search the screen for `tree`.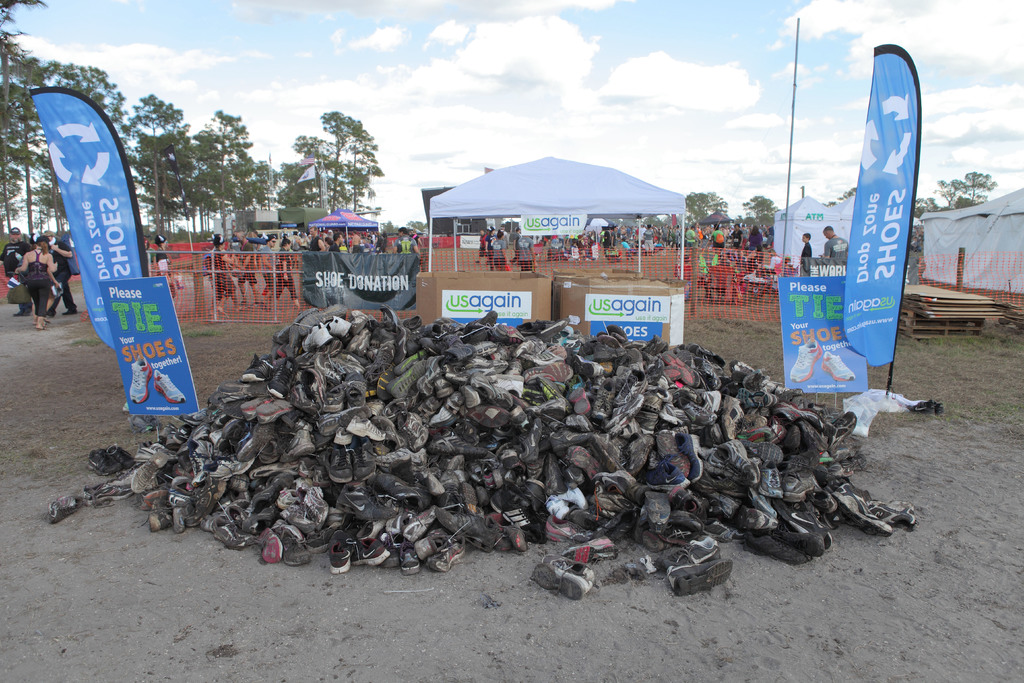
Found at x1=740, y1=196, x2=779, y2=225.
